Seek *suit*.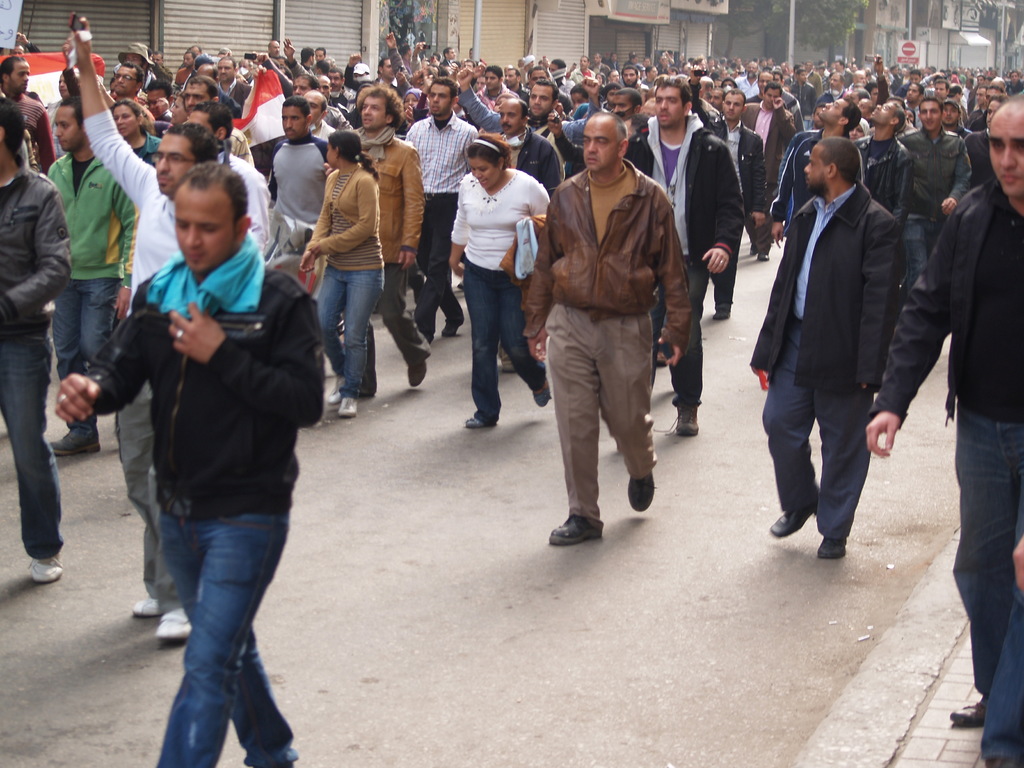
748,97,796,244.
